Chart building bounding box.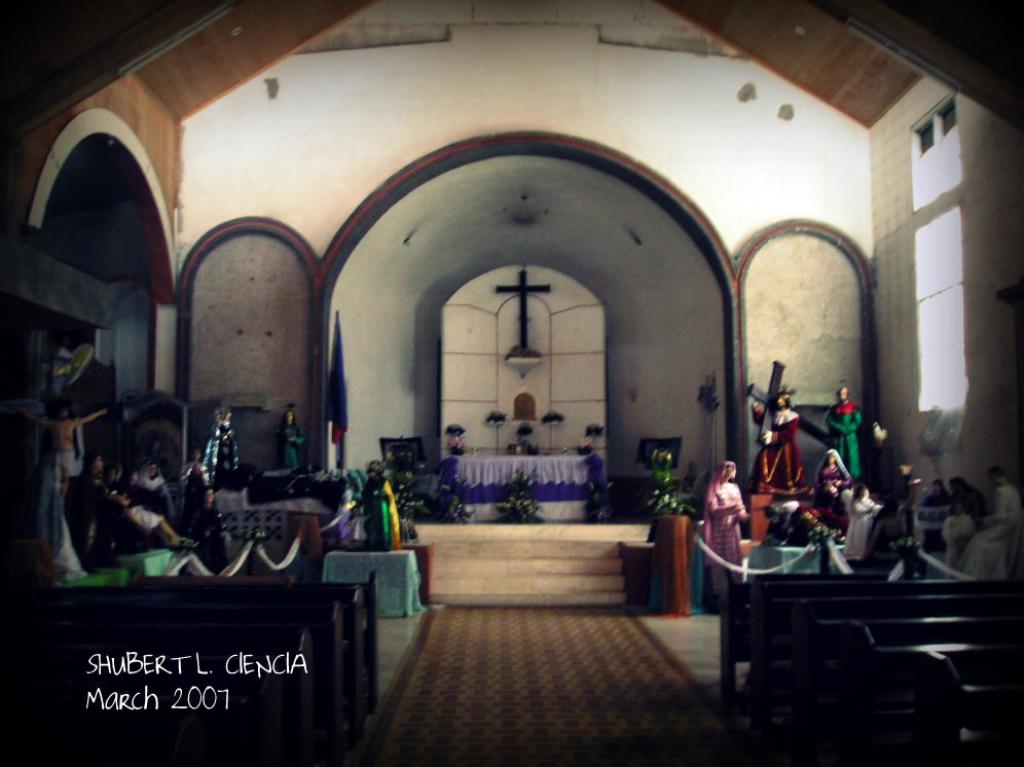
Charted: <box>0,0,1023,766</box>.
